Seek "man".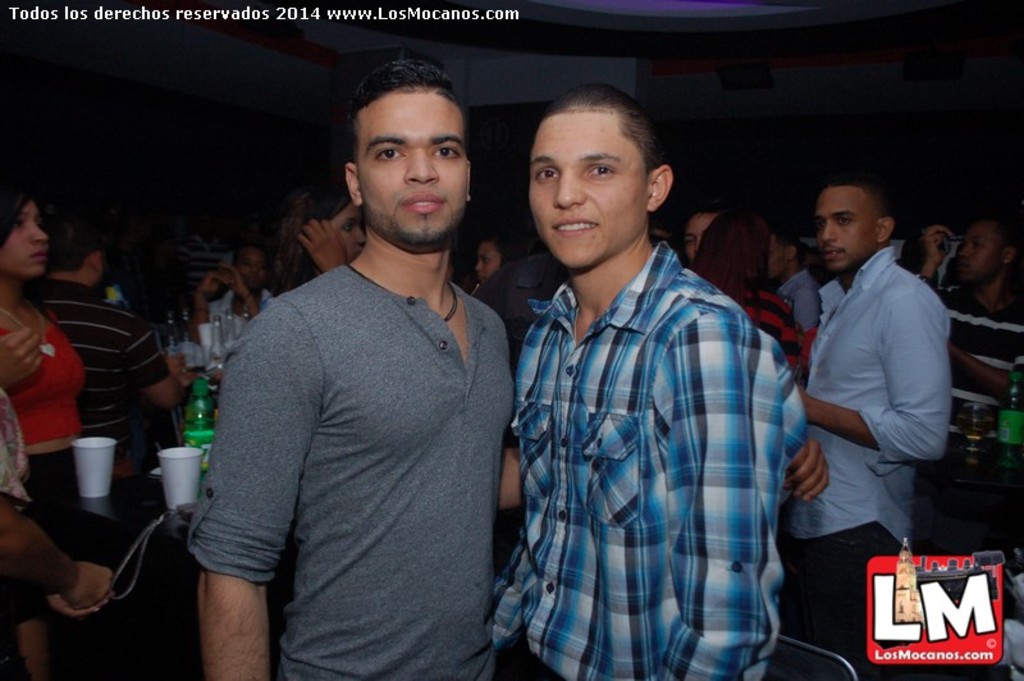
(x1=913, y1=195, x2=1023, y2=429).
